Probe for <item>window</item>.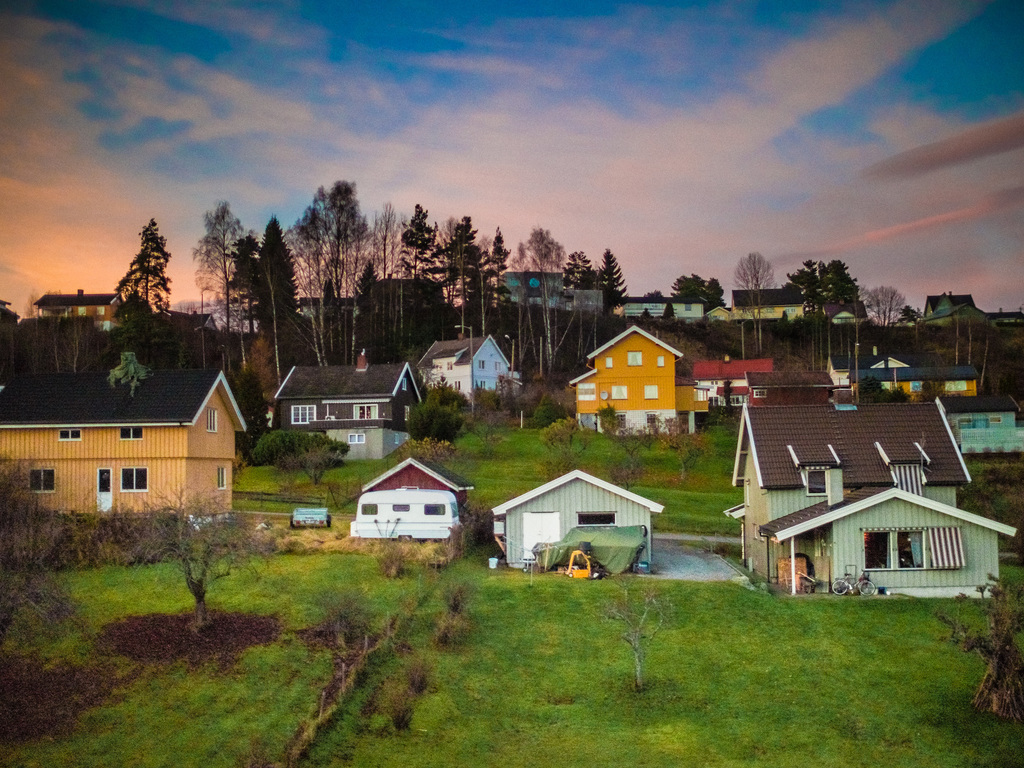
Probe result: x1=860, y1=525, x2=970, y2=570.
